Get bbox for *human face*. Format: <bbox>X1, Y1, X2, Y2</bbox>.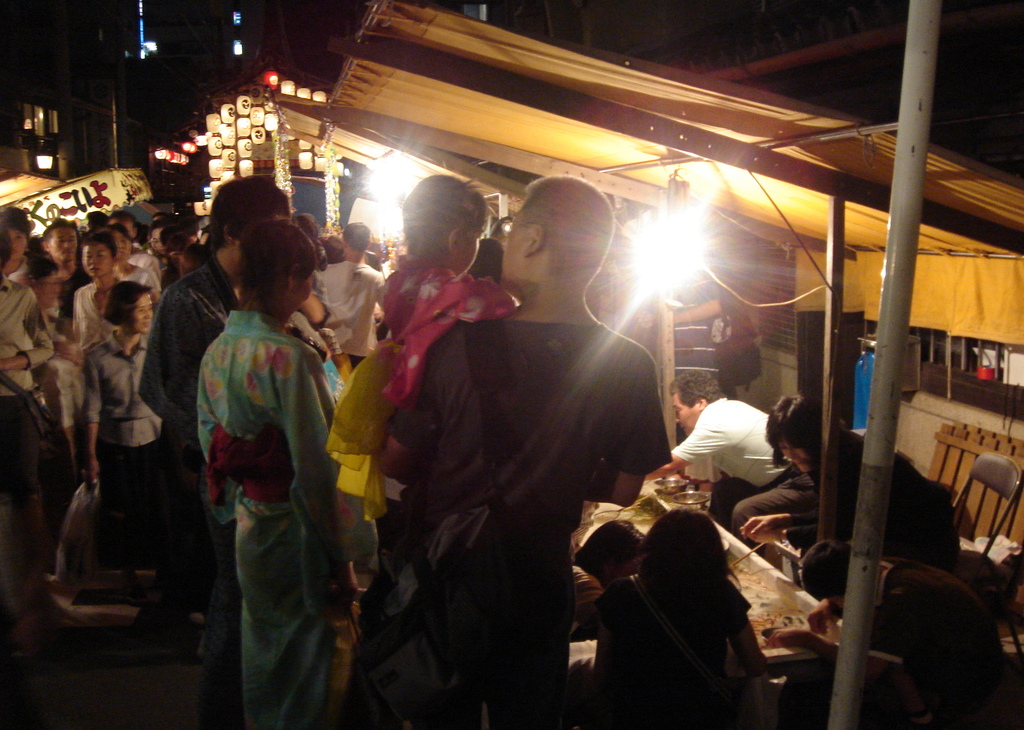
<bbox>135, 296, 154, 332</bbox>.
